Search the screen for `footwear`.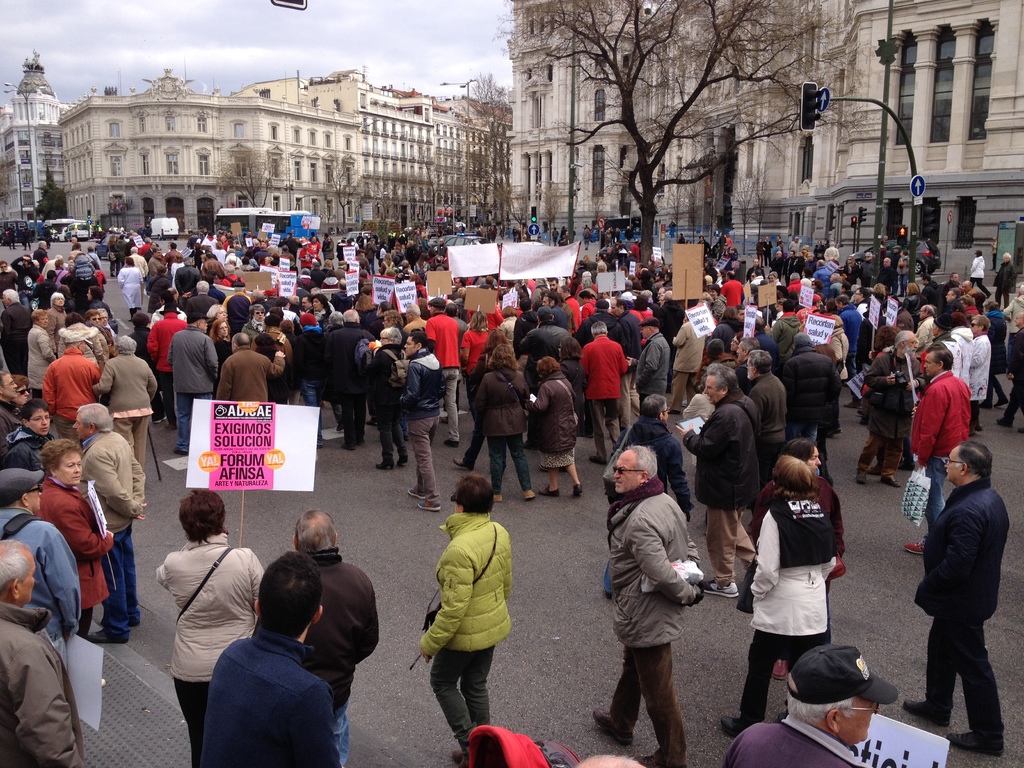
Found at x1=570, y1=483, x2=580, y2=500.
